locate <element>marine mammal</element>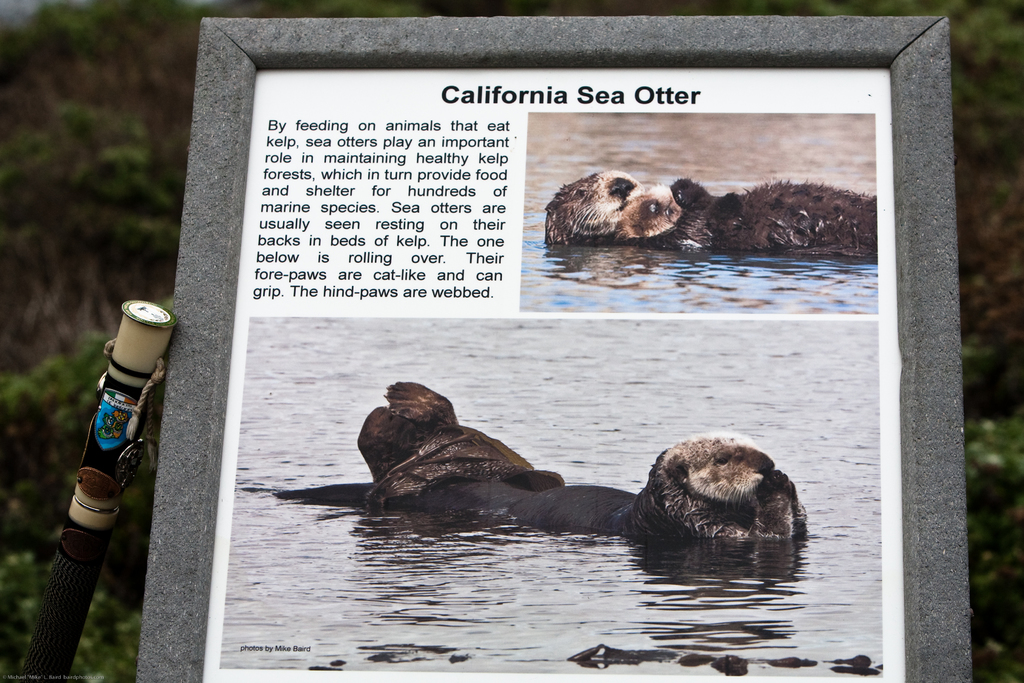
272:379:814:575
